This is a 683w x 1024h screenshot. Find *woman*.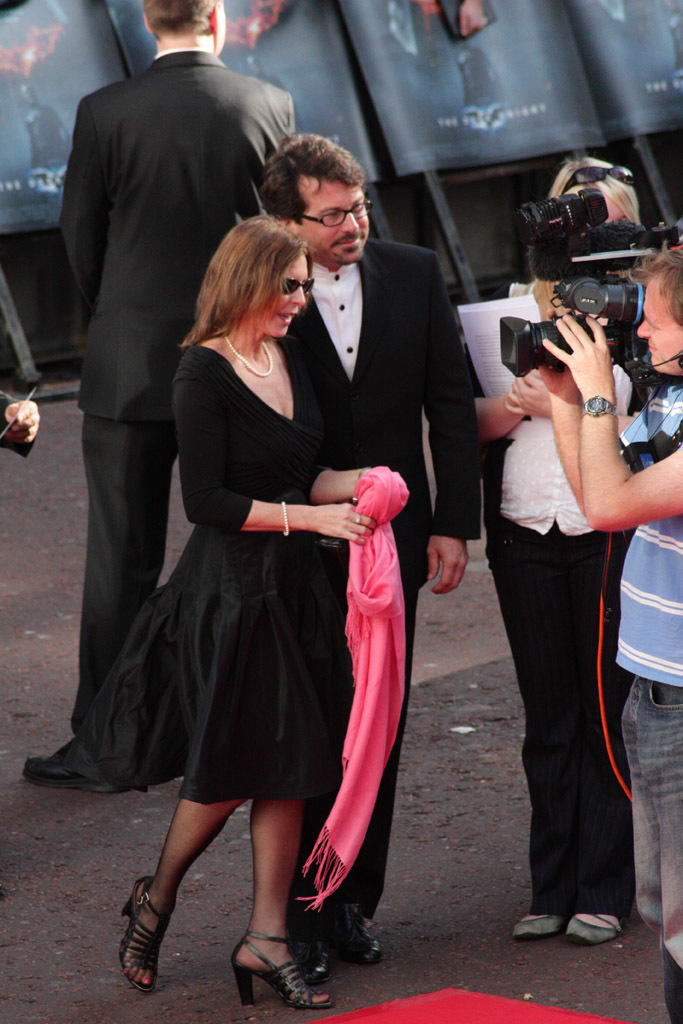
Bounding box: {"left": 448, "top": 156, "right": 661, "bottom": 939}.
